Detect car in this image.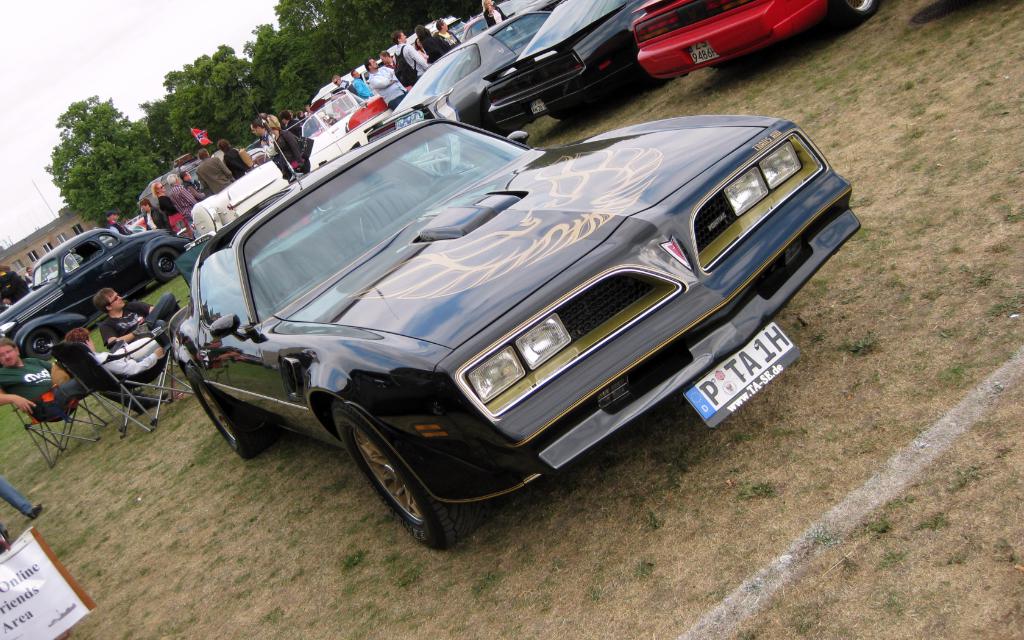
Detection: [x1=460, y1=0, x2=554, y2=42].
